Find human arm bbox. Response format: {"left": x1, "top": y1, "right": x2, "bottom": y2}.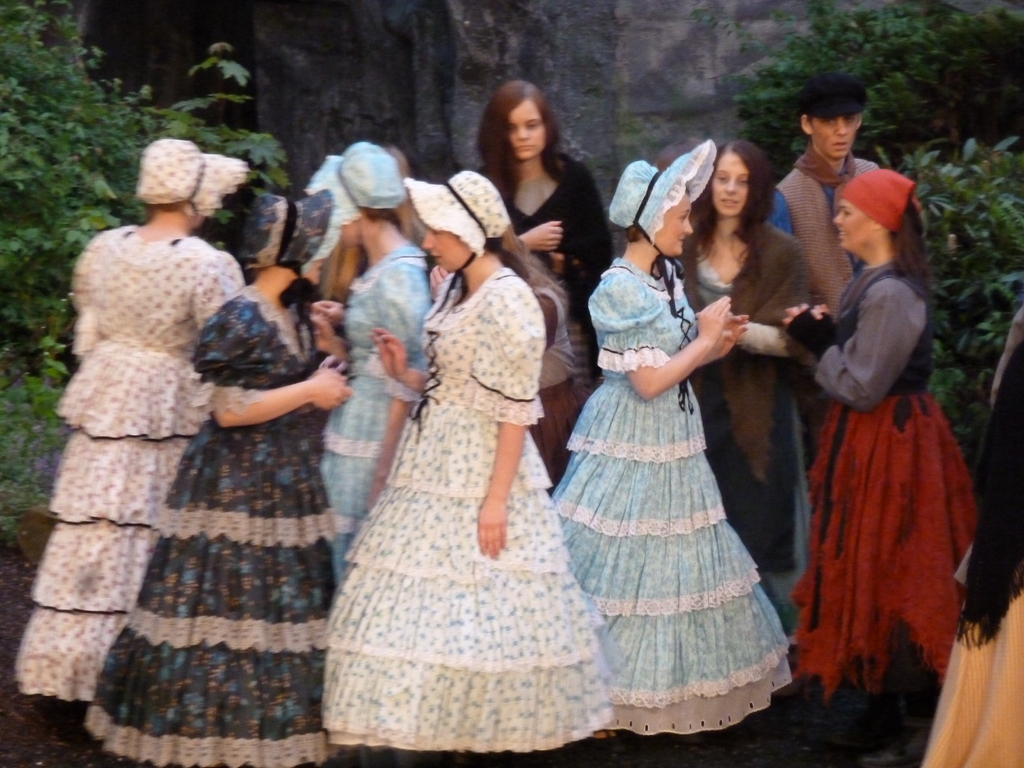
{"left": 733, "top": 238, "right": 819, "bottom": 362}.
